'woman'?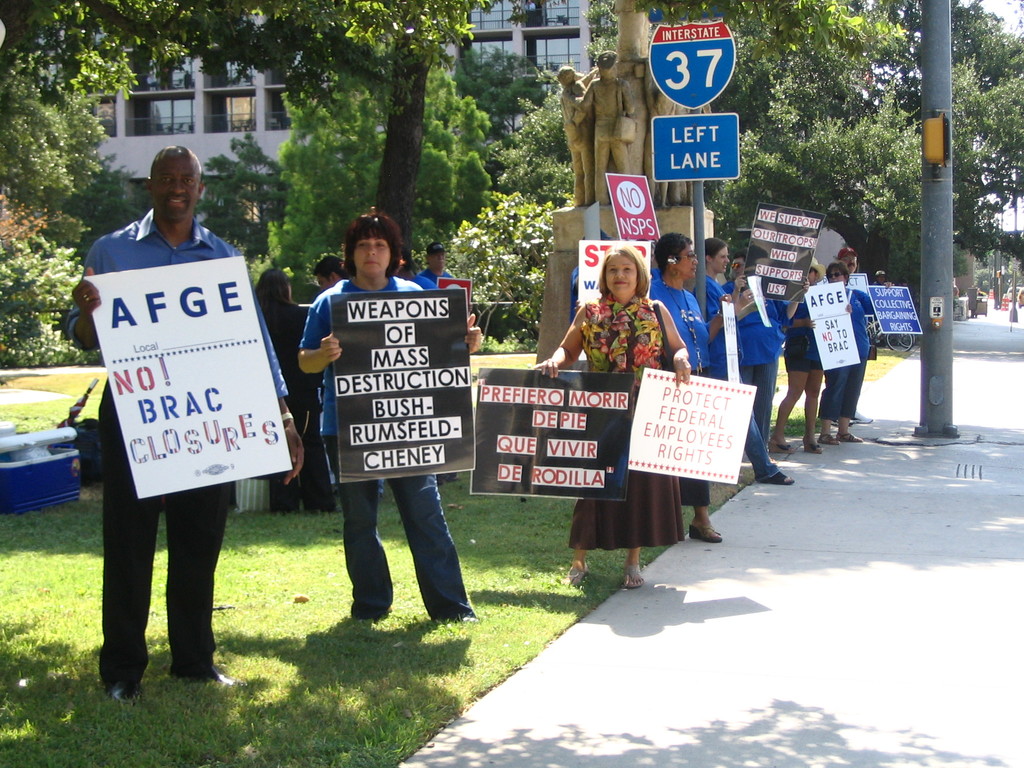
[x1=529, y1=246, x2=690, y2=597]
